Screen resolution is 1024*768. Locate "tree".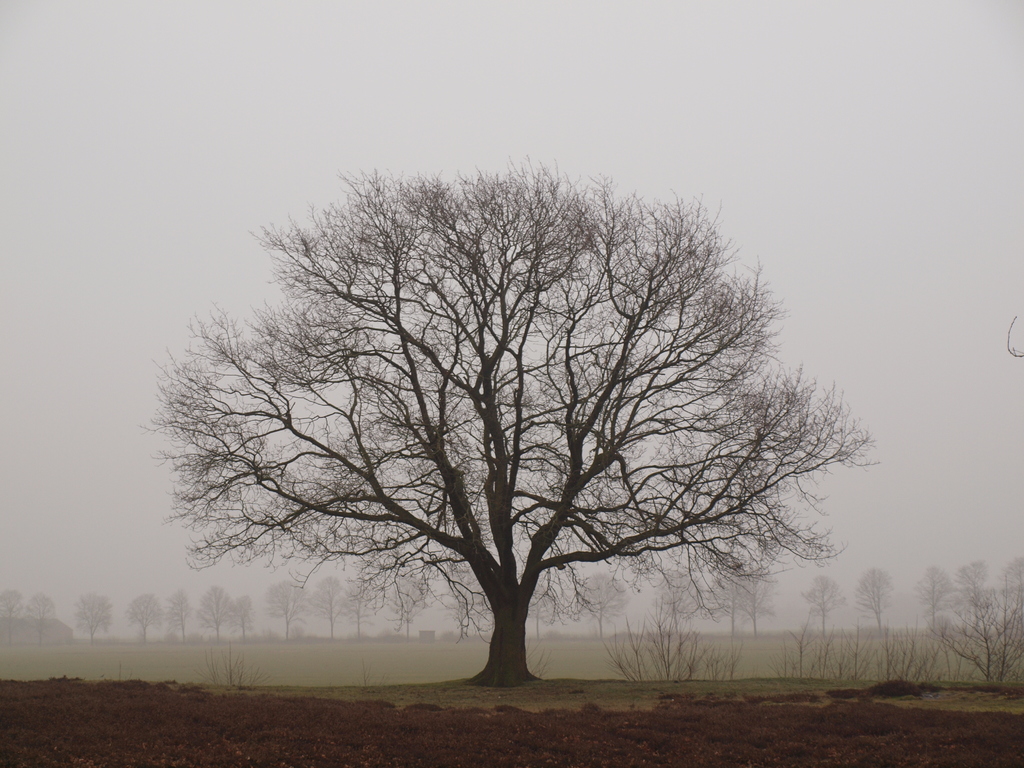
crop(0, 590, 28, 640).
